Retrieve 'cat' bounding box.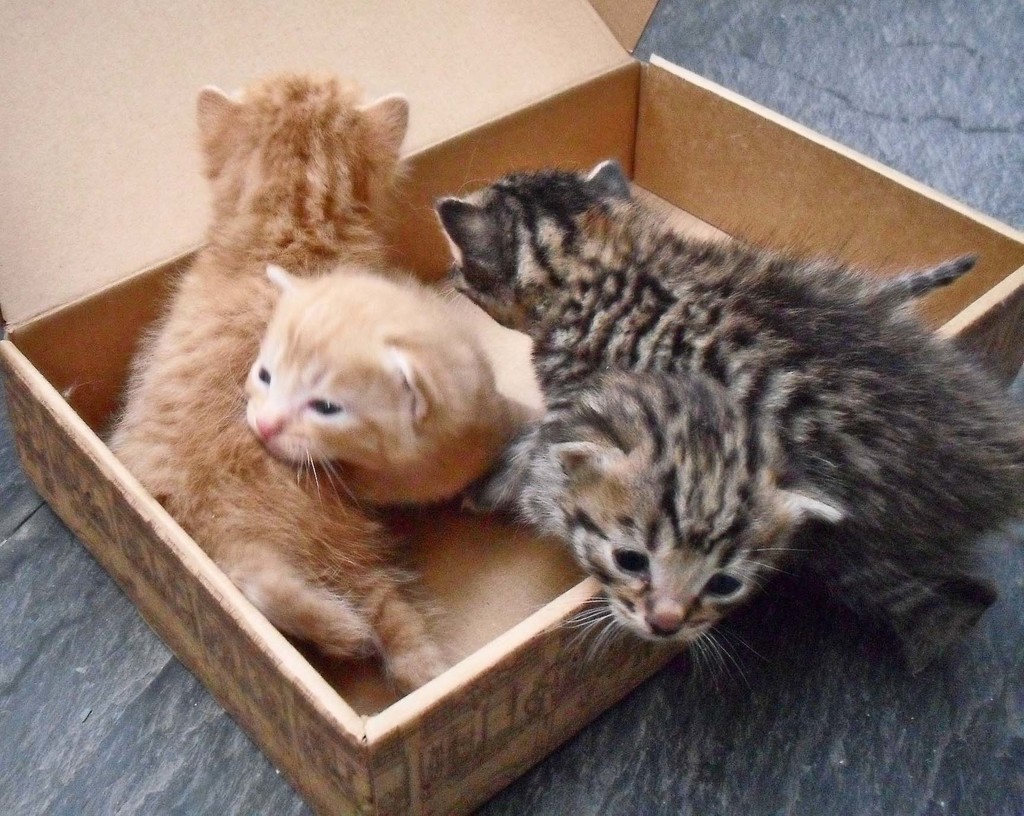
Bounding box: box=[444, 156, 1023, 571].
